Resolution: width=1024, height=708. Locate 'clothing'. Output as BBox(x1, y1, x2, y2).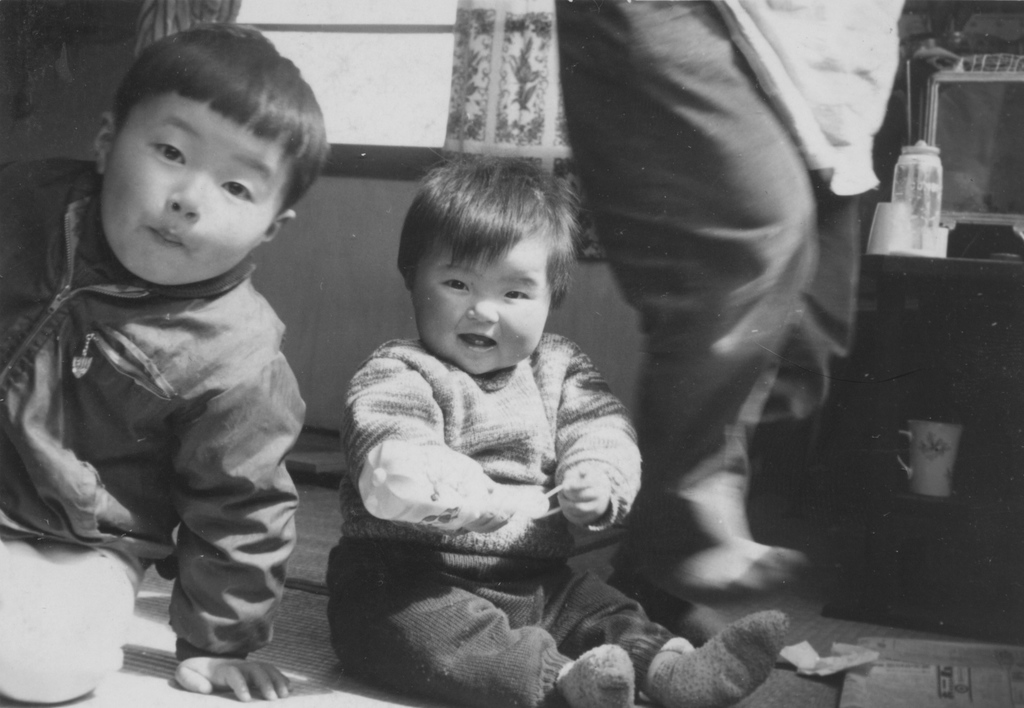
BBox(0, 166, 296, 702).
